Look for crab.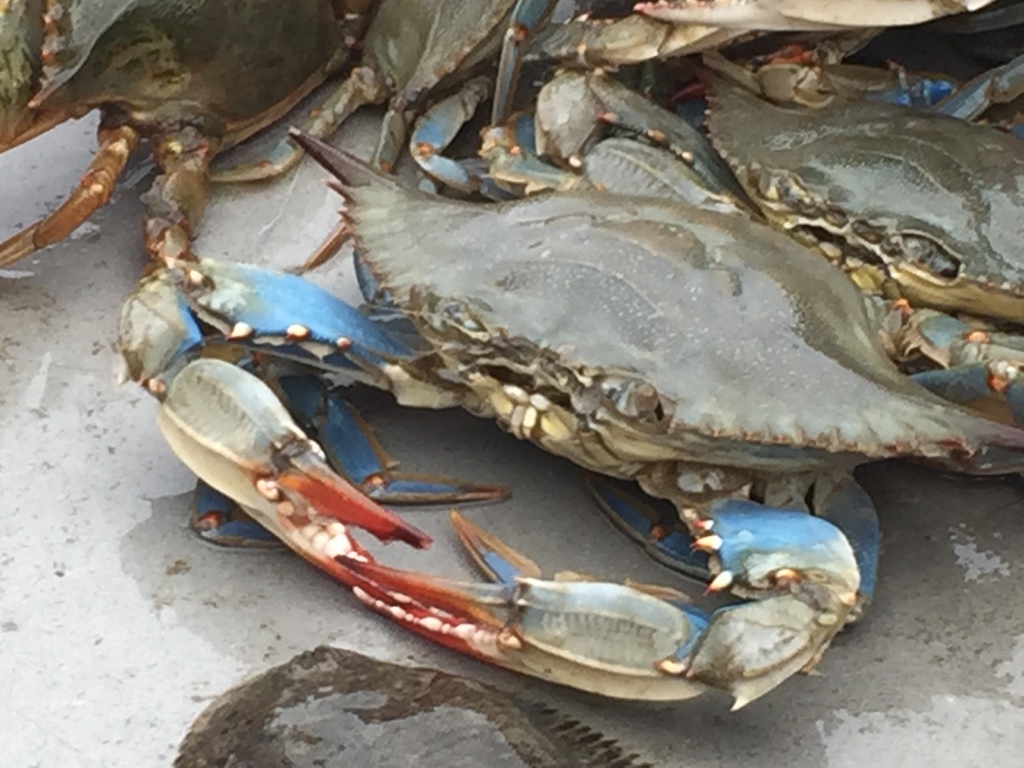
Found: left=118, top=173, right=1023, bottom=716.
